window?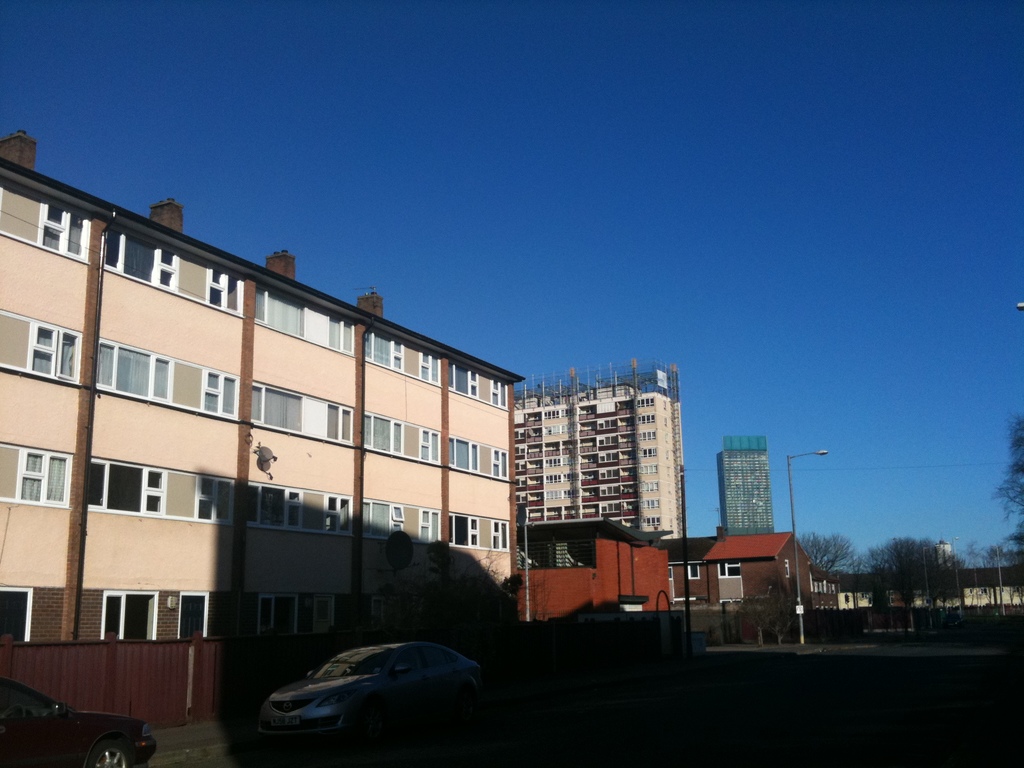
pyautogui.locateOnScreen(637, 397, 660, 408)
